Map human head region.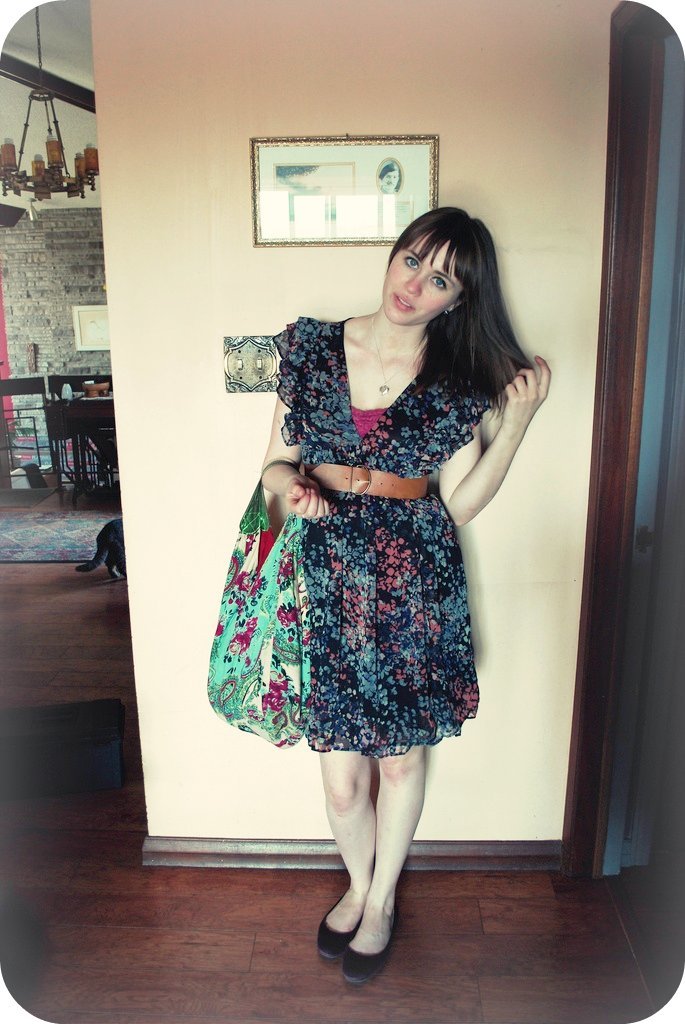
Mapped to box=[377, 206, 493, 325].
